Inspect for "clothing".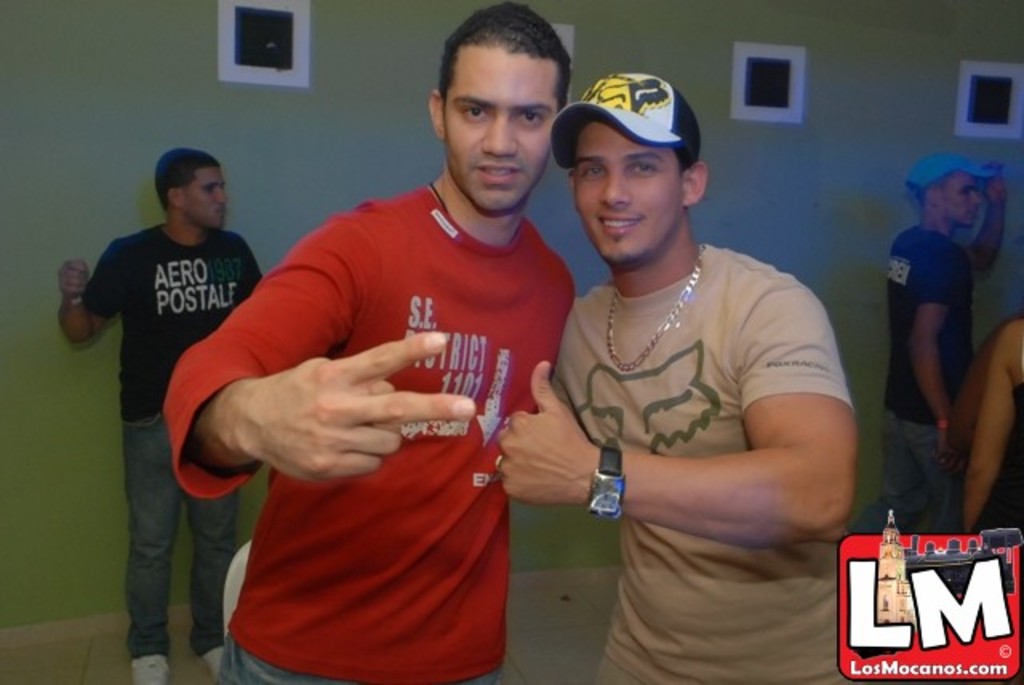
Inspection: box=[872, 157, 1002, 206].
